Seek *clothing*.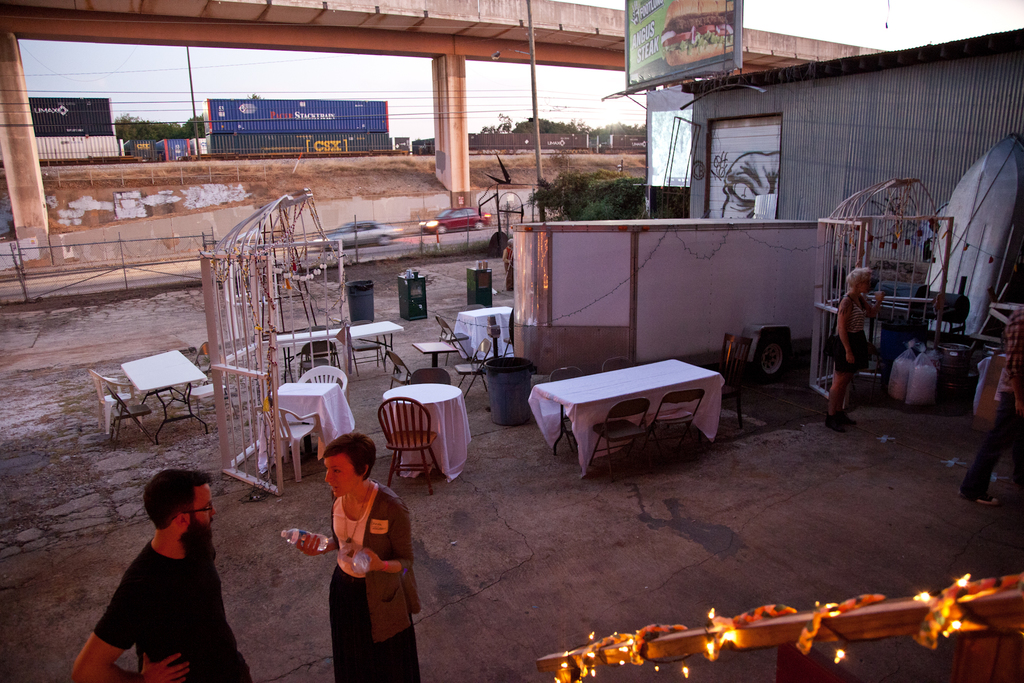
(x1=311, y1=470, x2=412, y2=654).
